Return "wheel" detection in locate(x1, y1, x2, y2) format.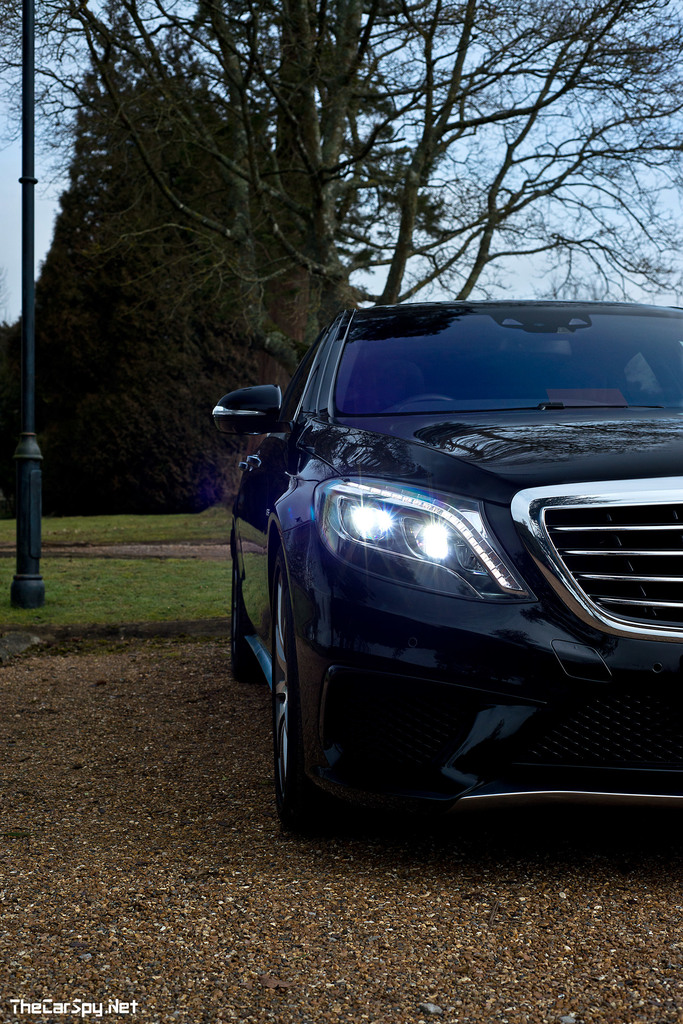
locate(265, 579, 310, 828).
